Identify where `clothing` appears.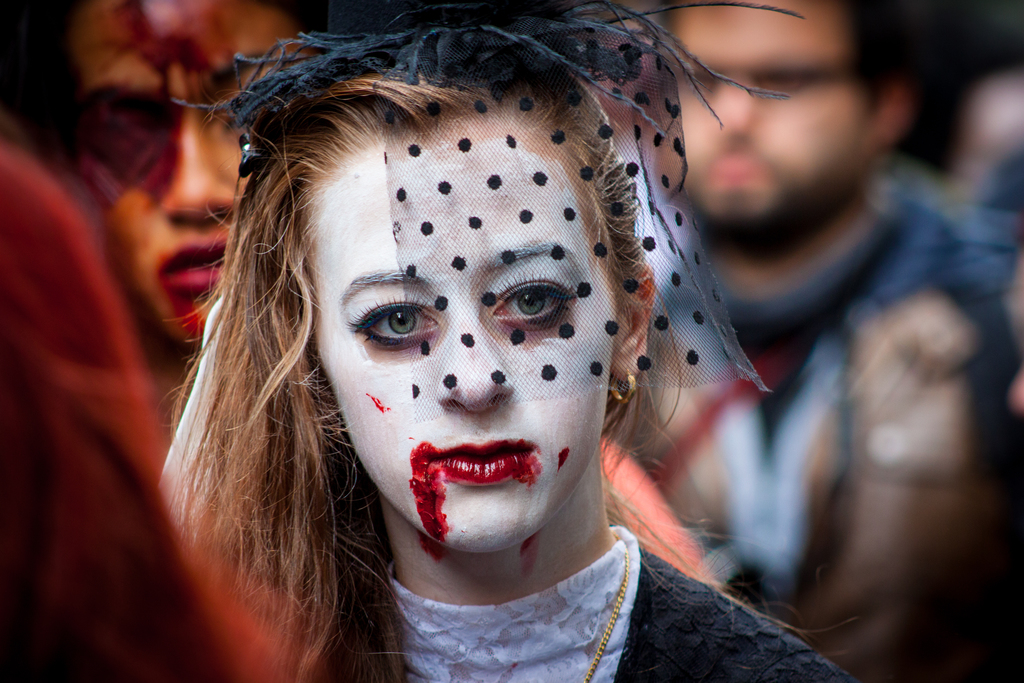
Appears at (334, 522, 870, 682).
